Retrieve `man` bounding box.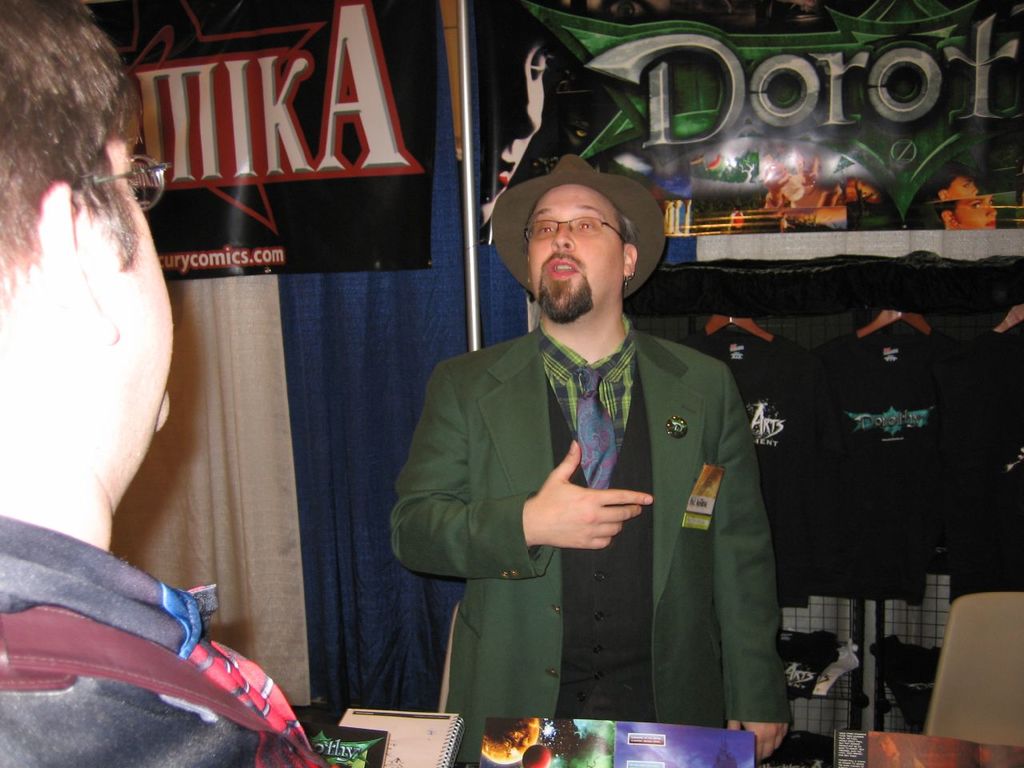
Bounding box: pyautogui.locateOnScreen(0, 0, 334, 767).
